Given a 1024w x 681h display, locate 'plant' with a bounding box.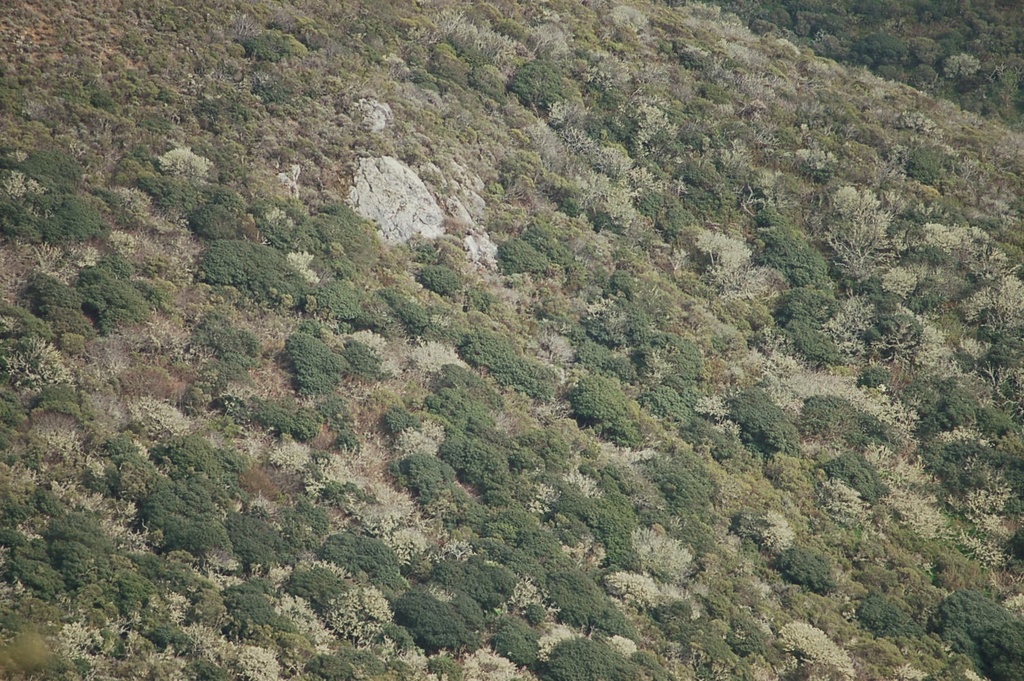
Located: Rect(698, 0, 1023, 132).
